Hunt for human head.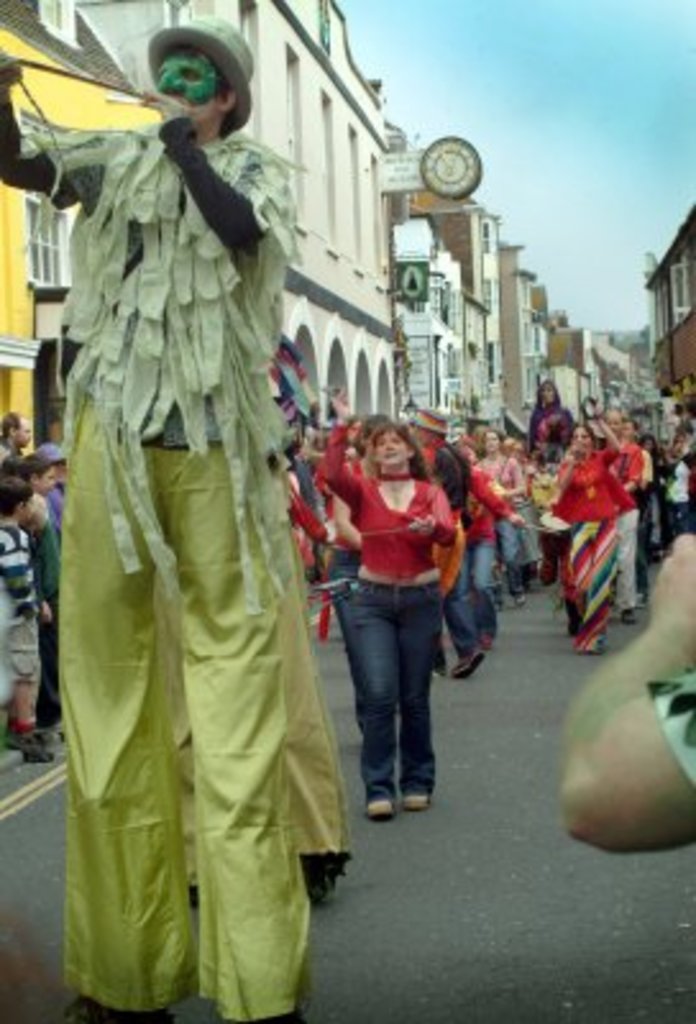
Hunted down at region(415, 407, 443, 448).
